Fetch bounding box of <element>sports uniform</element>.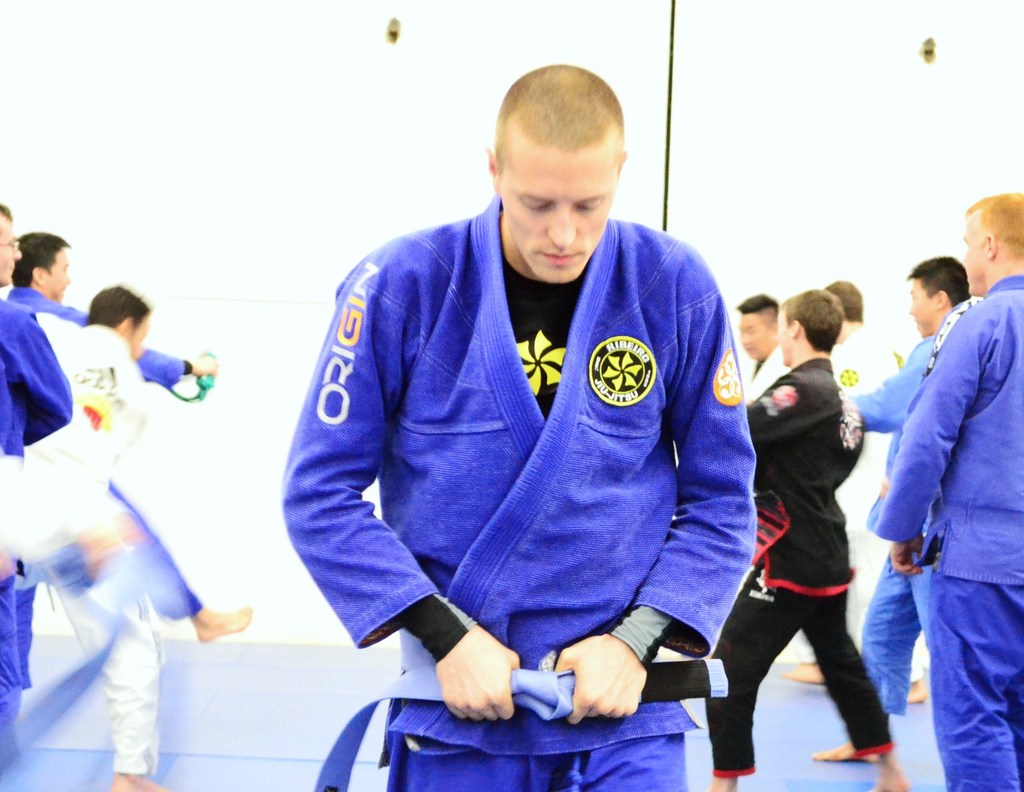
Bbox: box(742, 347, 793, 399).
